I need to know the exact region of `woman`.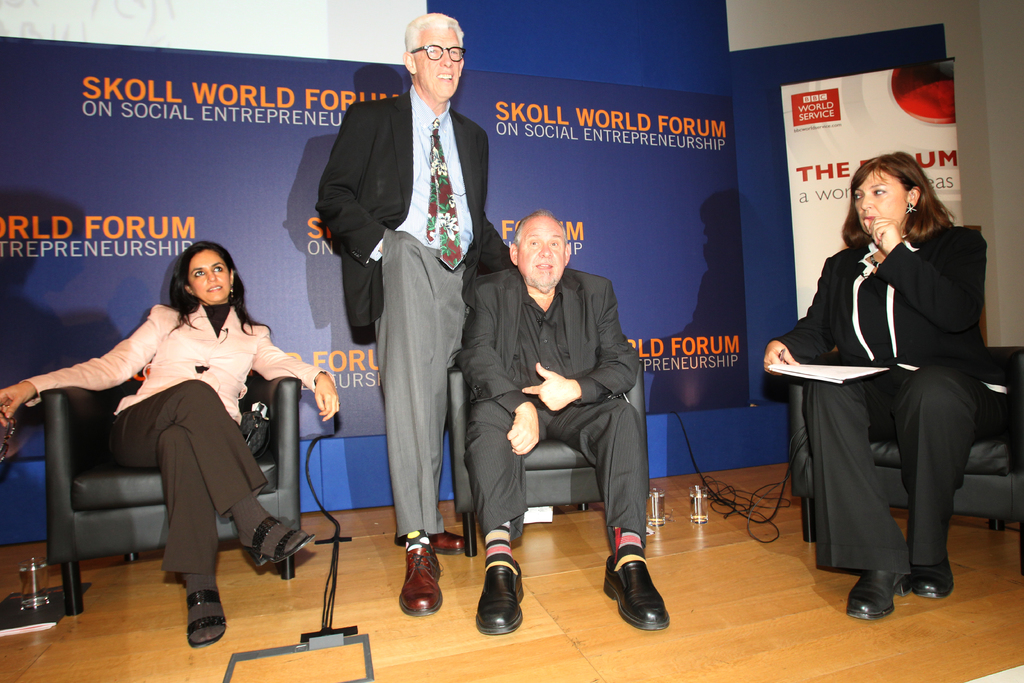
Region: BBox(751, 145, 993, 617).
